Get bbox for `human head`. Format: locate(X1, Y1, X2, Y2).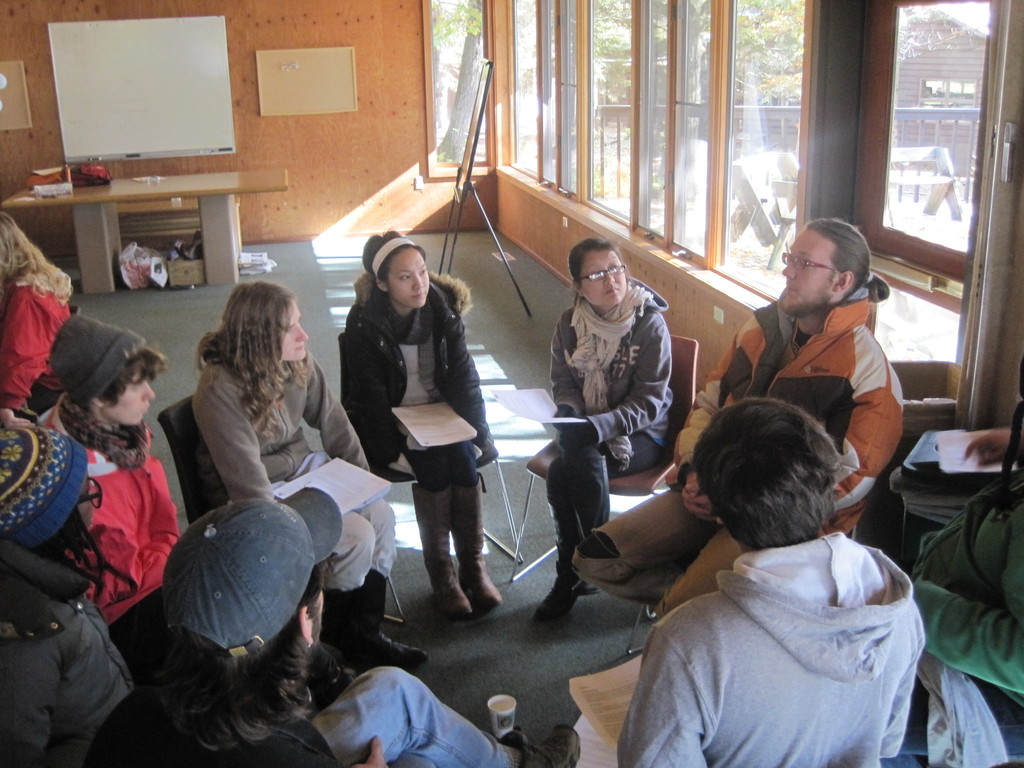
locate(567, 238, 627, 311).
